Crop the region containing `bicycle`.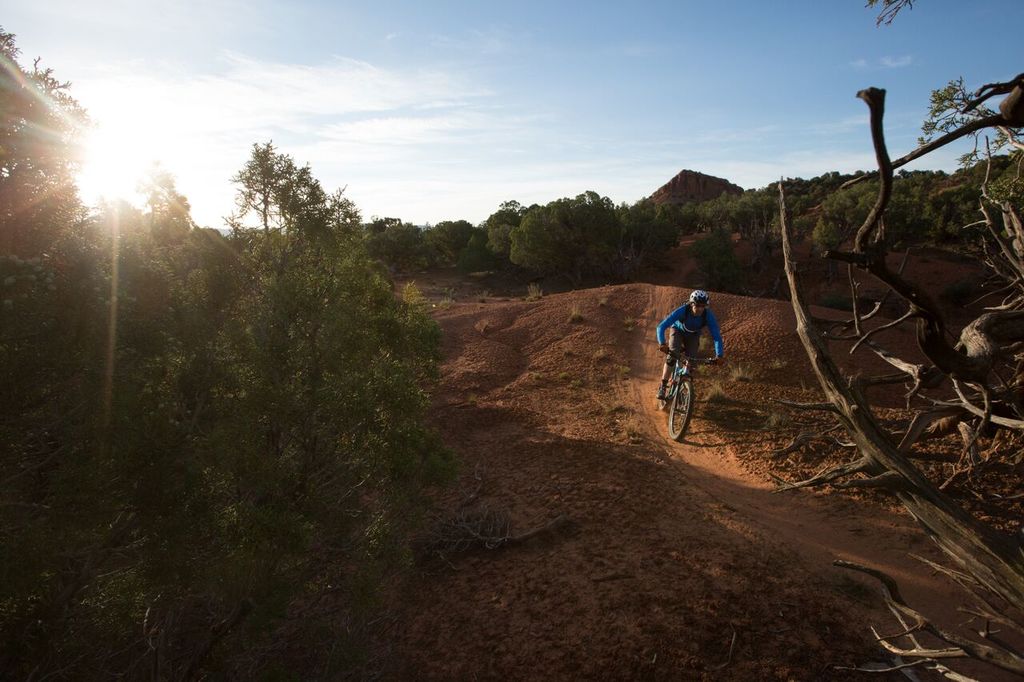
Crop region: Rect(670, 339, 723, 440).
